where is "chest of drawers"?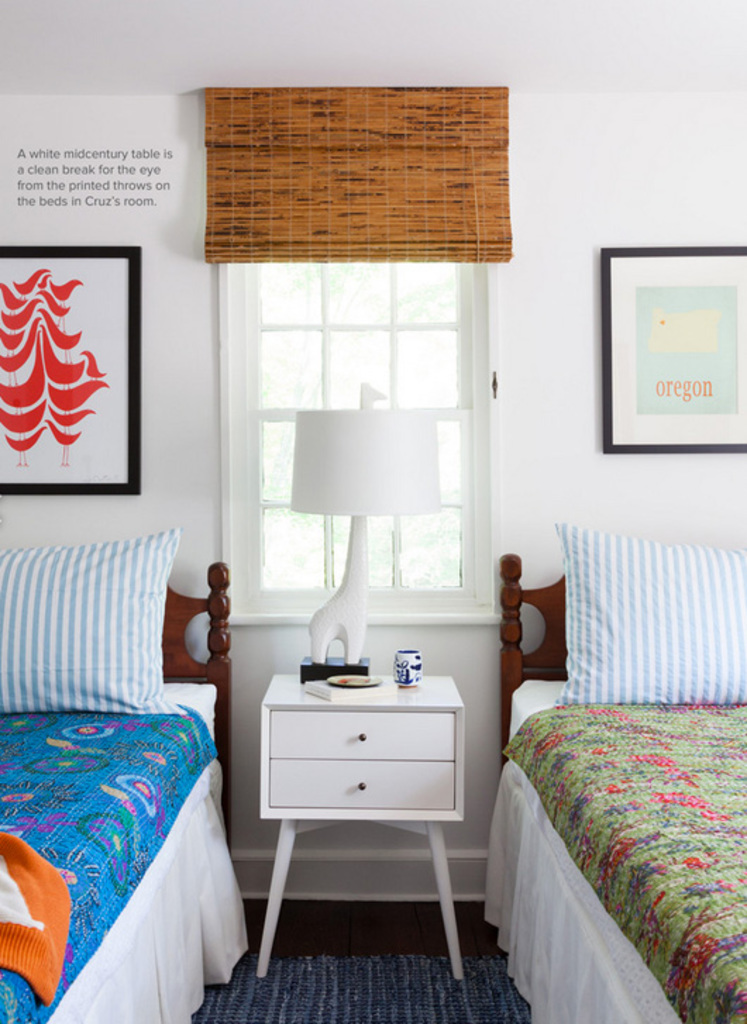
detection(251, 672, 464, 978).
